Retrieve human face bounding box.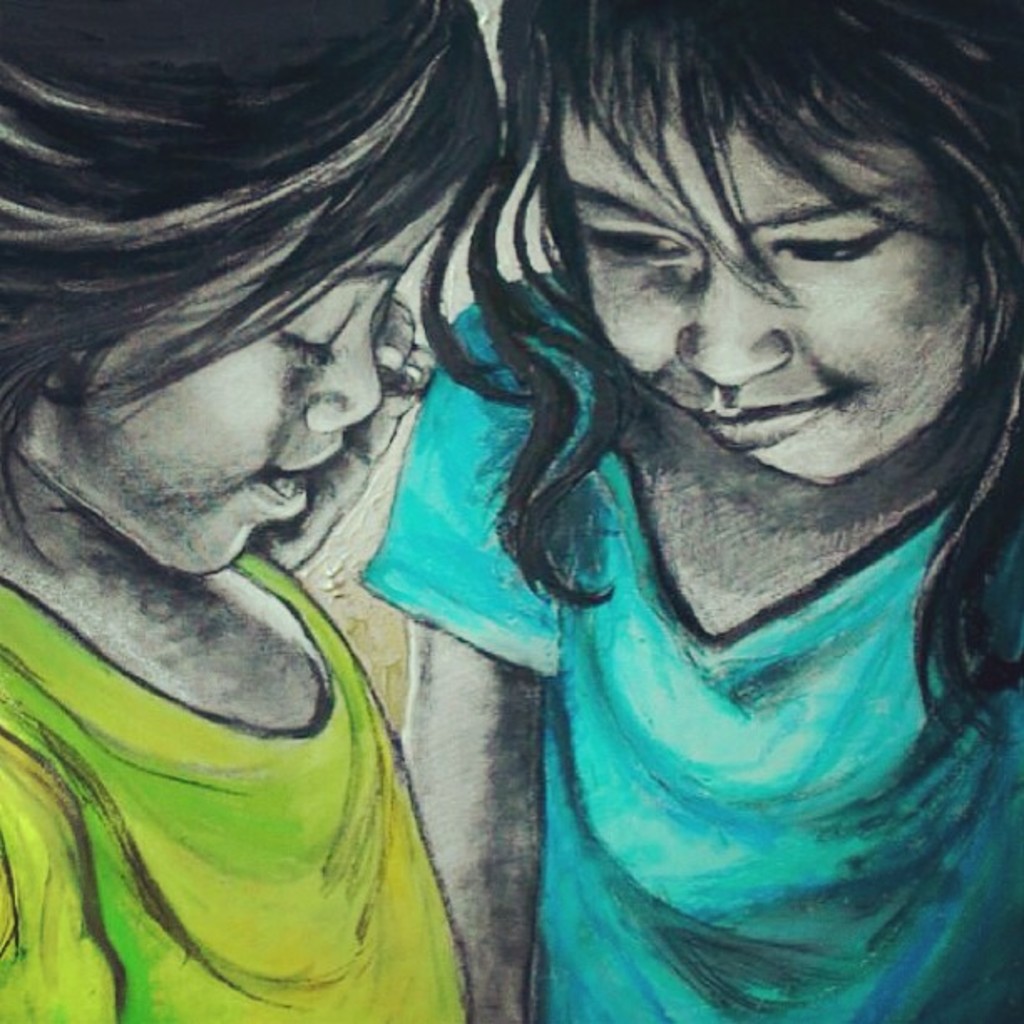
Bounding box: pyautogui.locateOnScreen(561, 105, 980, 482).
